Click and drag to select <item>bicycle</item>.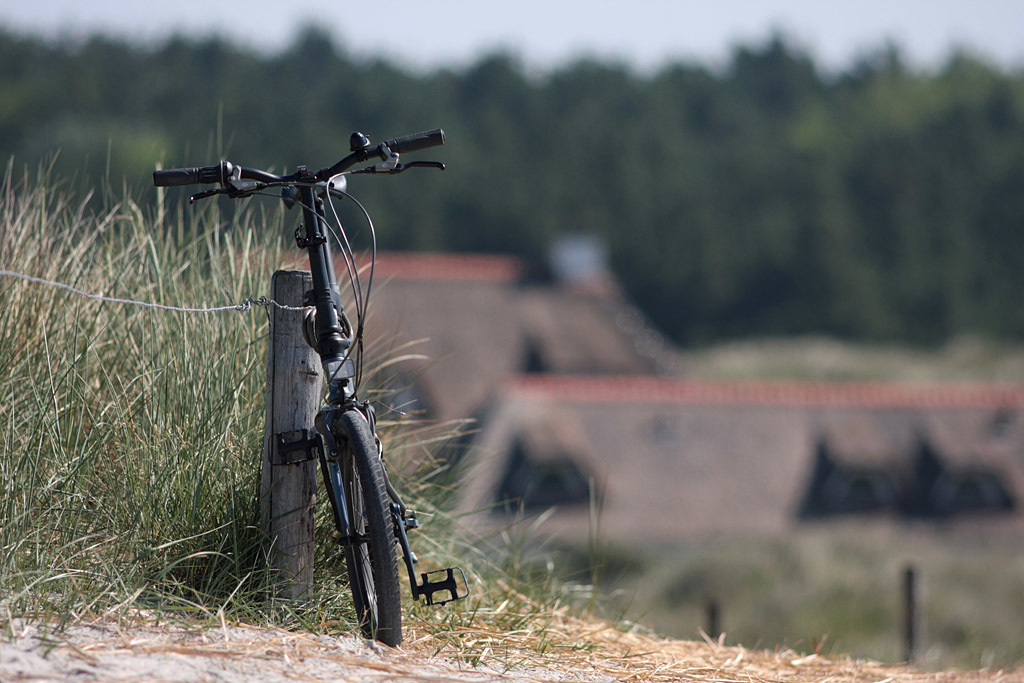
Selection: x1=170 y1=150 x2=457 y2=624.
